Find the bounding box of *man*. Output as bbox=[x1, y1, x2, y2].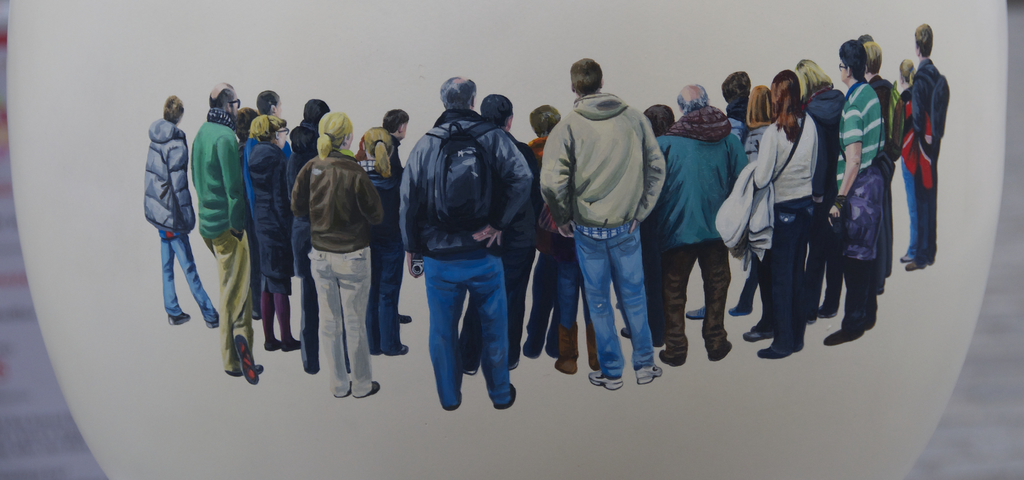
bbox=[394, 70, 543, 409].
